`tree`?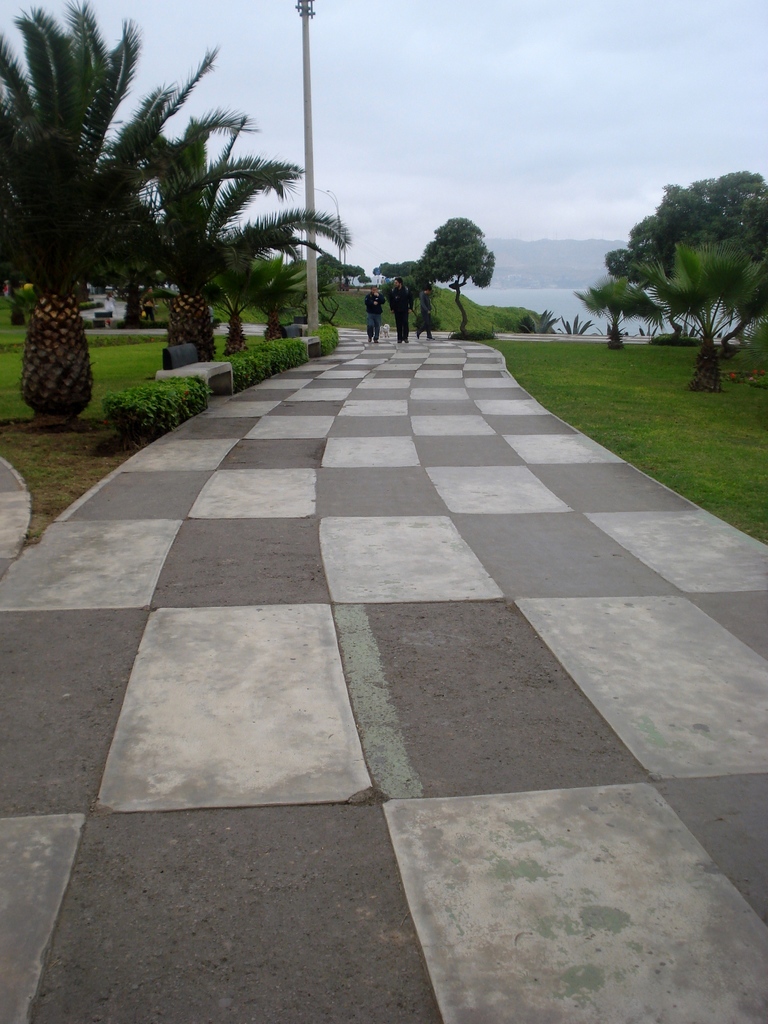
box(577, 274, 662, 353)
